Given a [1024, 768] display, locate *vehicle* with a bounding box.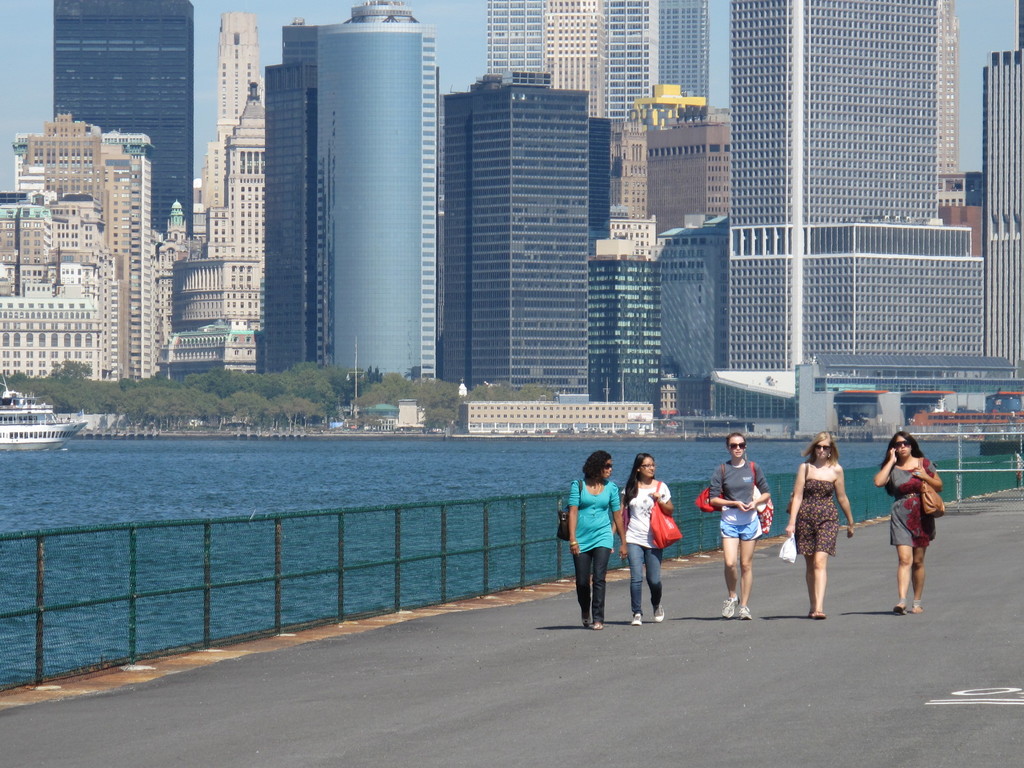
Located: bbox=[0, 374, 87, 449].
